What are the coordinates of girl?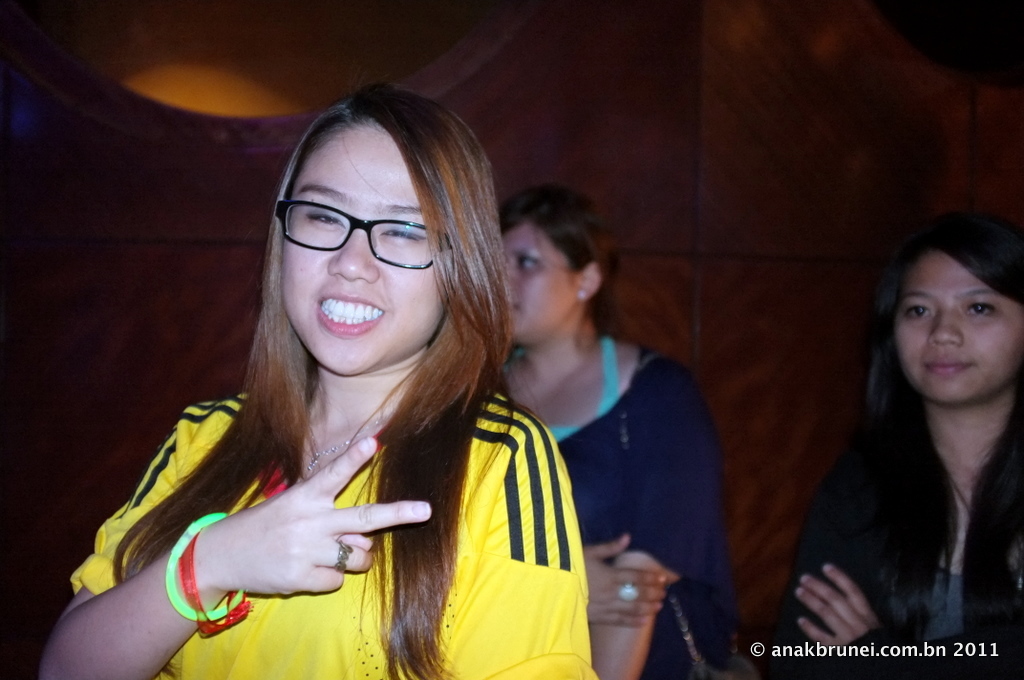
769:207:1023:679.
